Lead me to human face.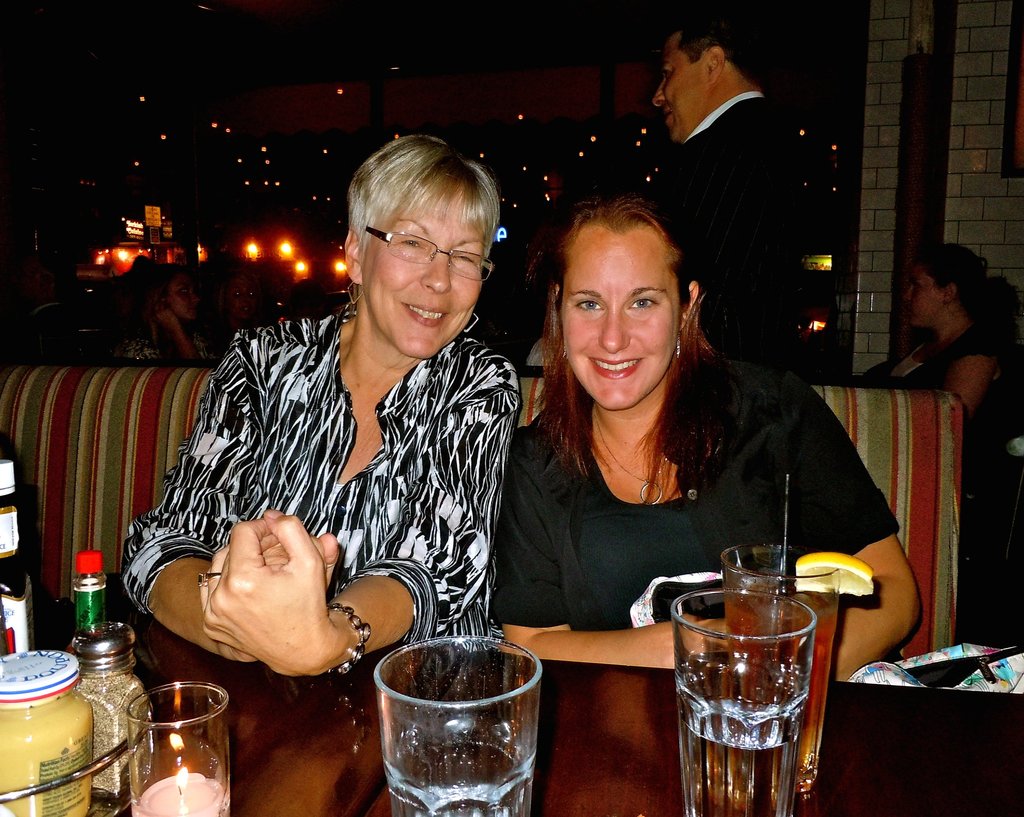
Lead to rect(362, 184, 486, 357).
